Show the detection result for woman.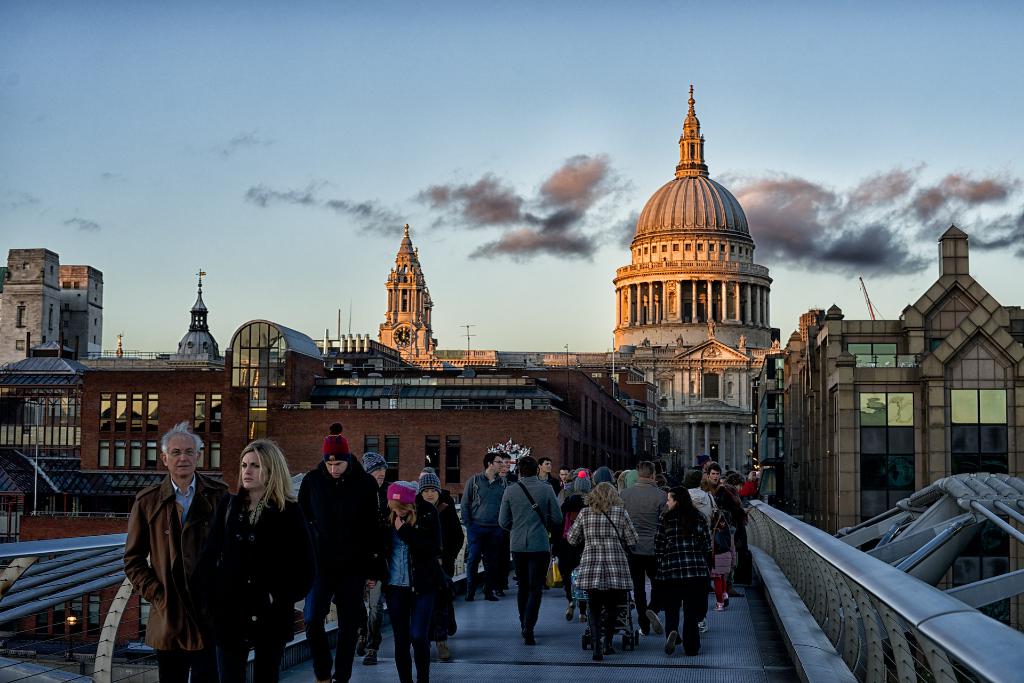
{"x1": 218, "y1": 432, "x2": 329, "y2": 682}.
